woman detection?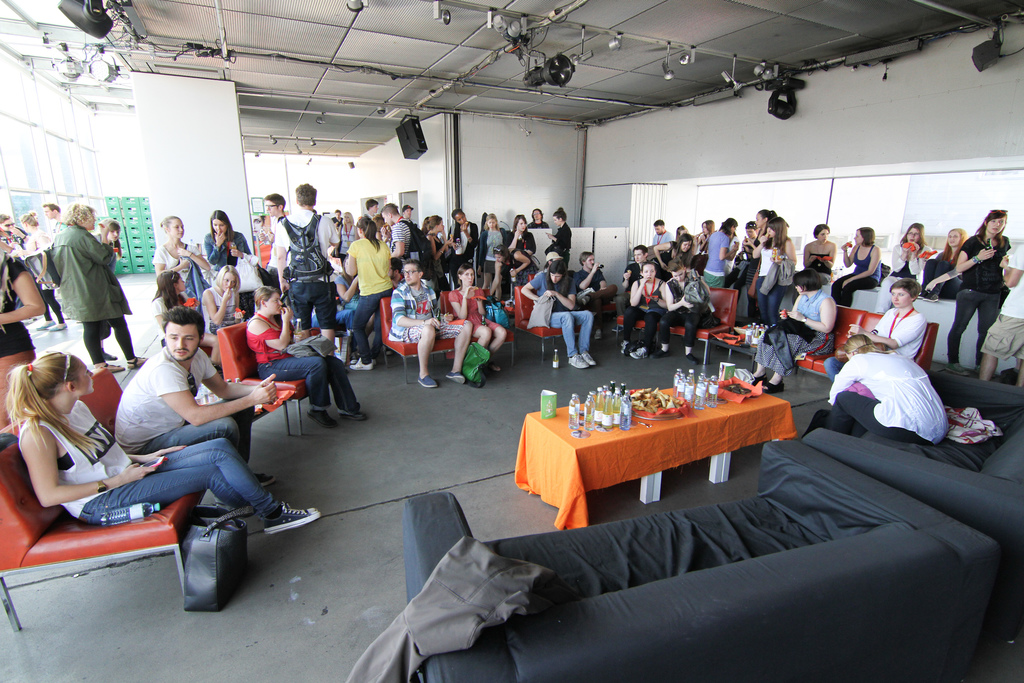
l=202, t=268, r=243, b=357
